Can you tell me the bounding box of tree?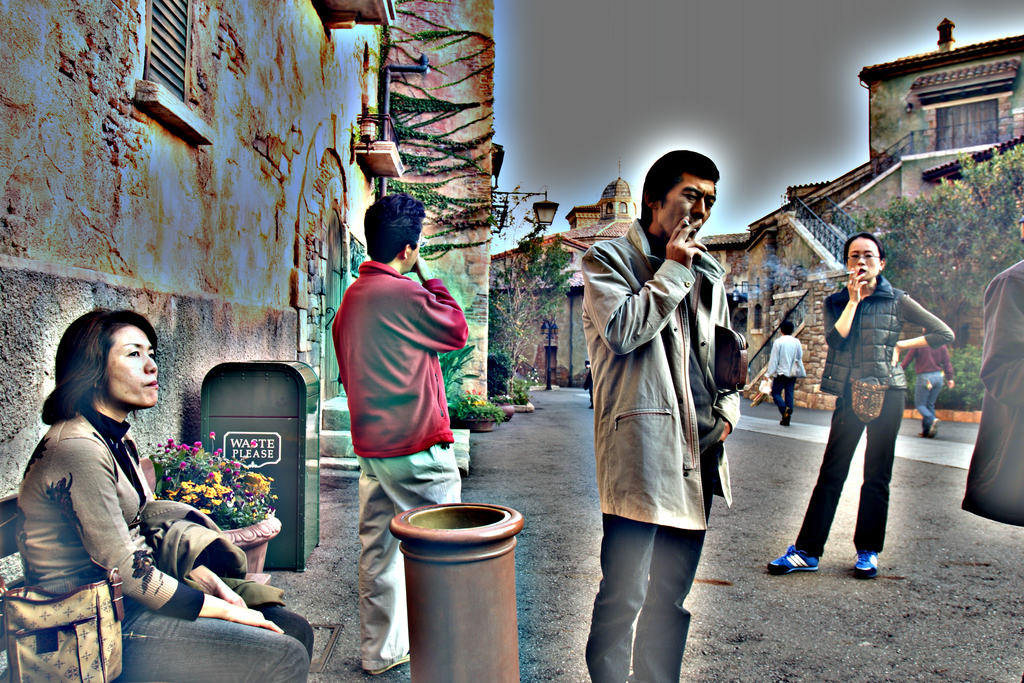
locate(484, 225, 586, 372).
